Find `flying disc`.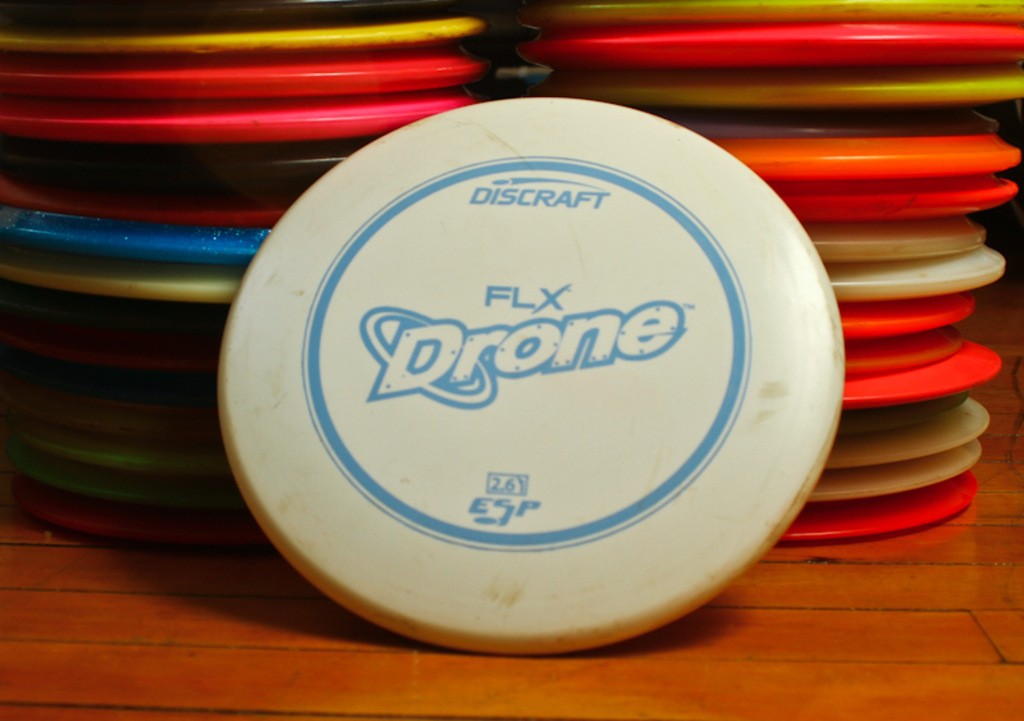
bbox(218, 97, 842, 653).
